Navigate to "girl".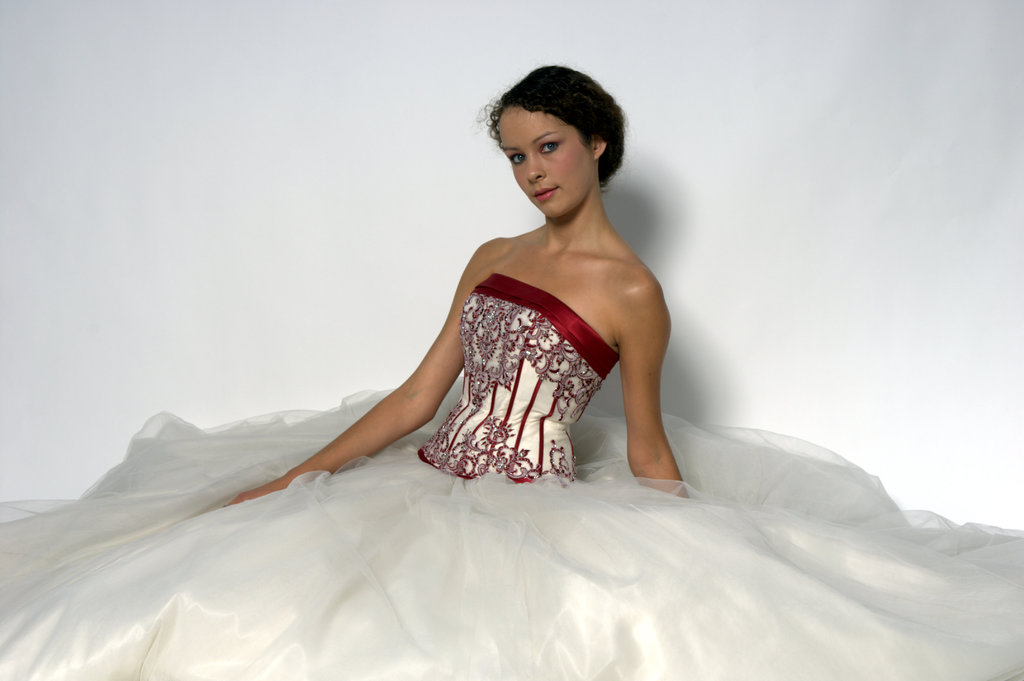
Navigation target: box(197, 74, 777, 564).
